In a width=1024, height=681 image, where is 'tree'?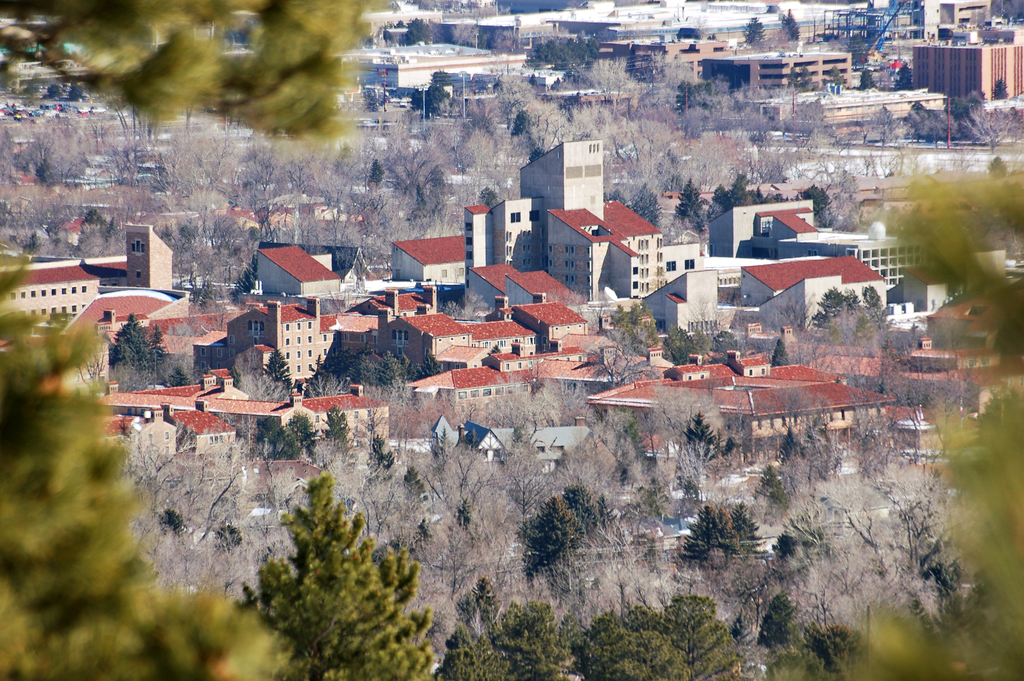
bbox=(386, 133, 456, 227).
